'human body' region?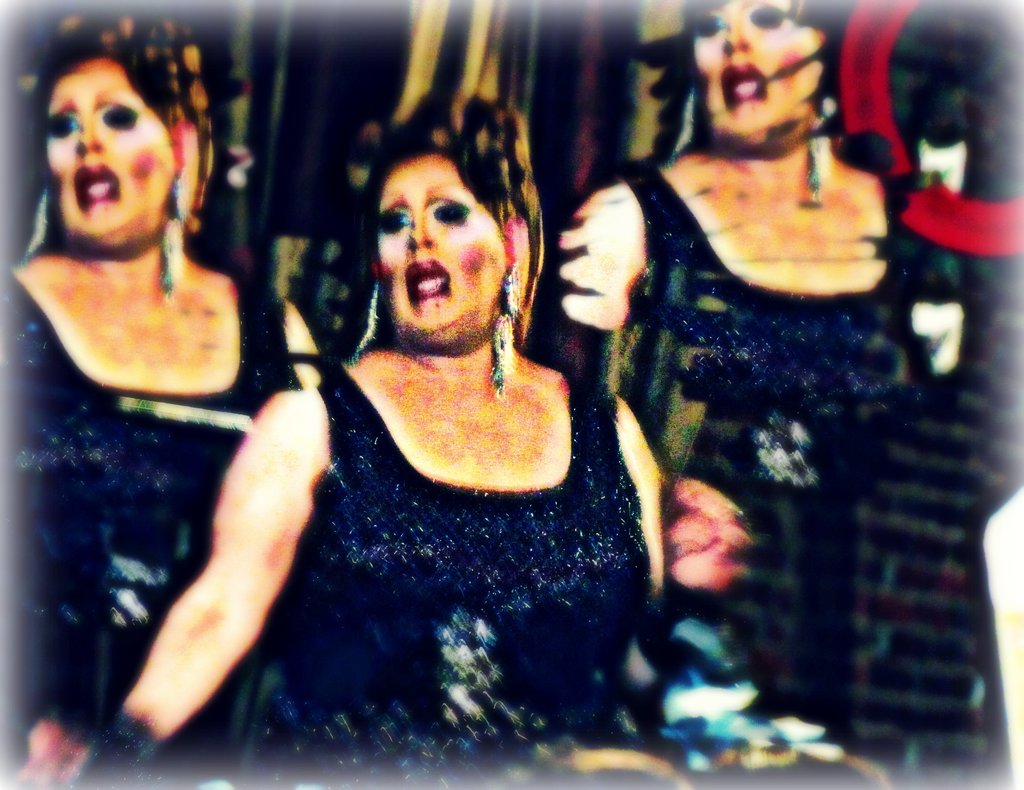
108, 92, 668, 789
